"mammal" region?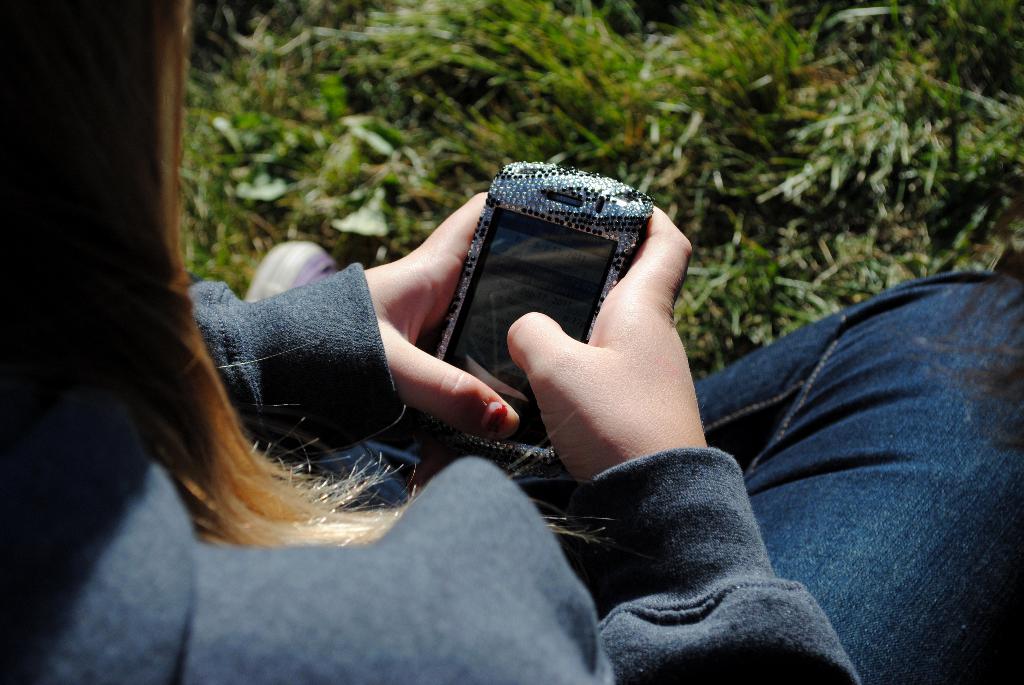
0/0/1023/684
